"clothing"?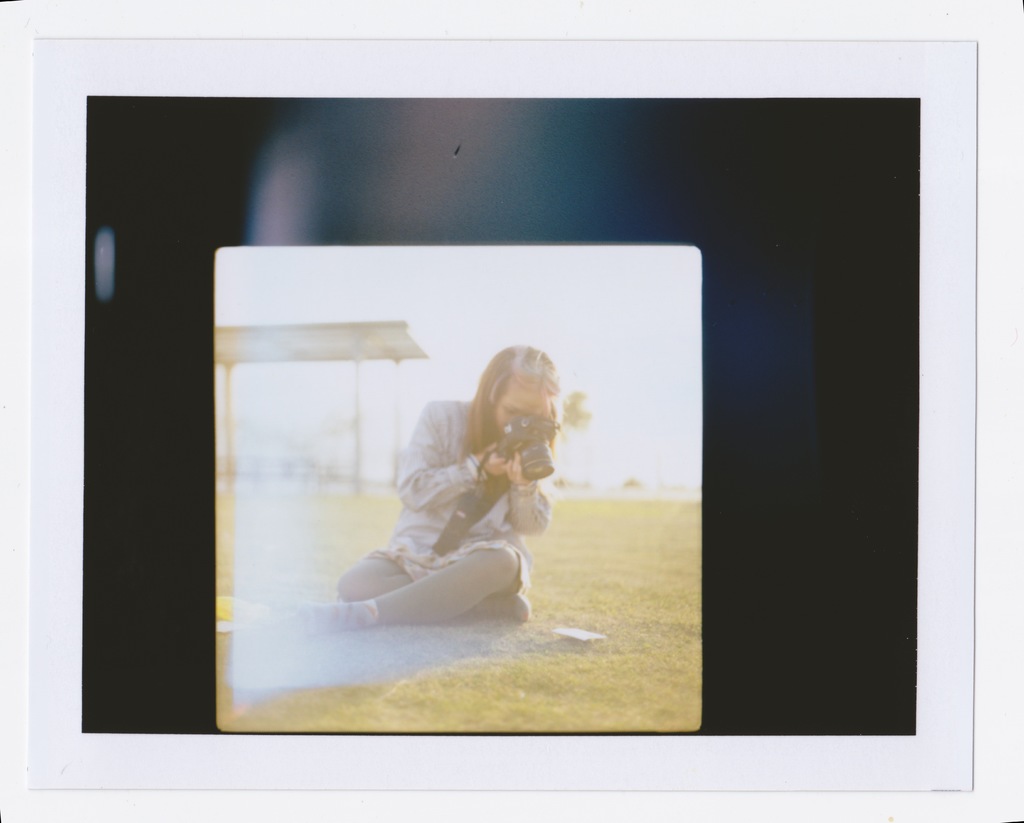
l=327, t=383, r=561, b=633
